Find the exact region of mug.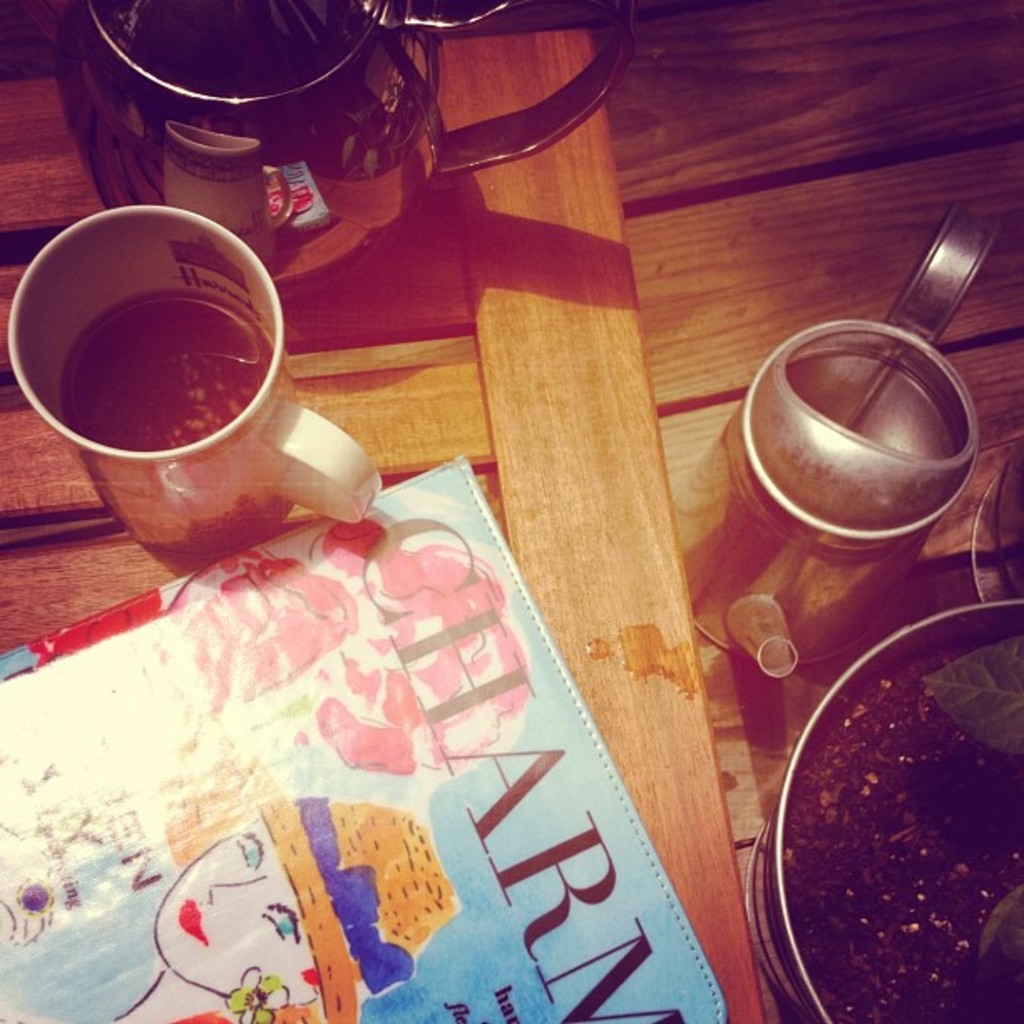
Exact region: <box>13,206,383,577</box>.
